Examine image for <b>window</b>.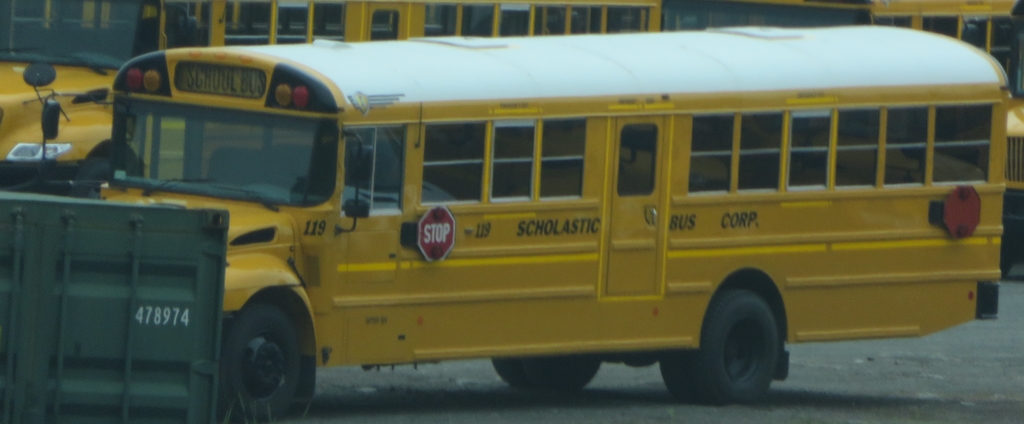
Examination result: <region>419, 122, 483, 211</region>.
